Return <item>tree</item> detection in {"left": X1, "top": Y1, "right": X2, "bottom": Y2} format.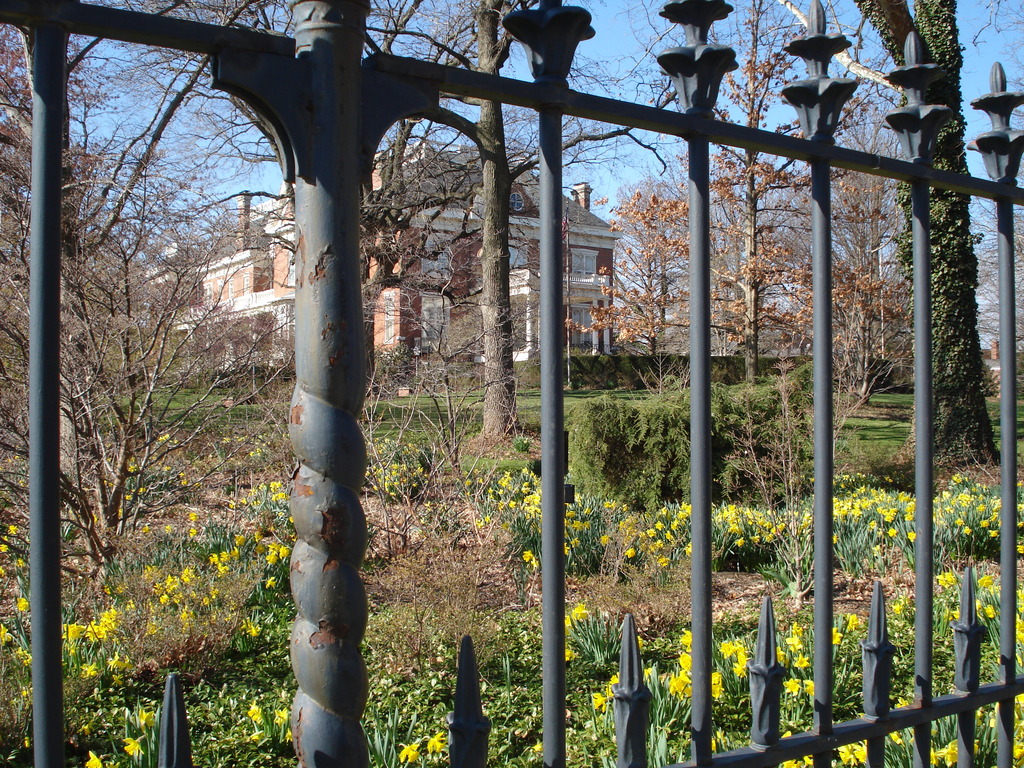
{"left": 860, "top": 0, "right": 997, "bottom": 467}.
